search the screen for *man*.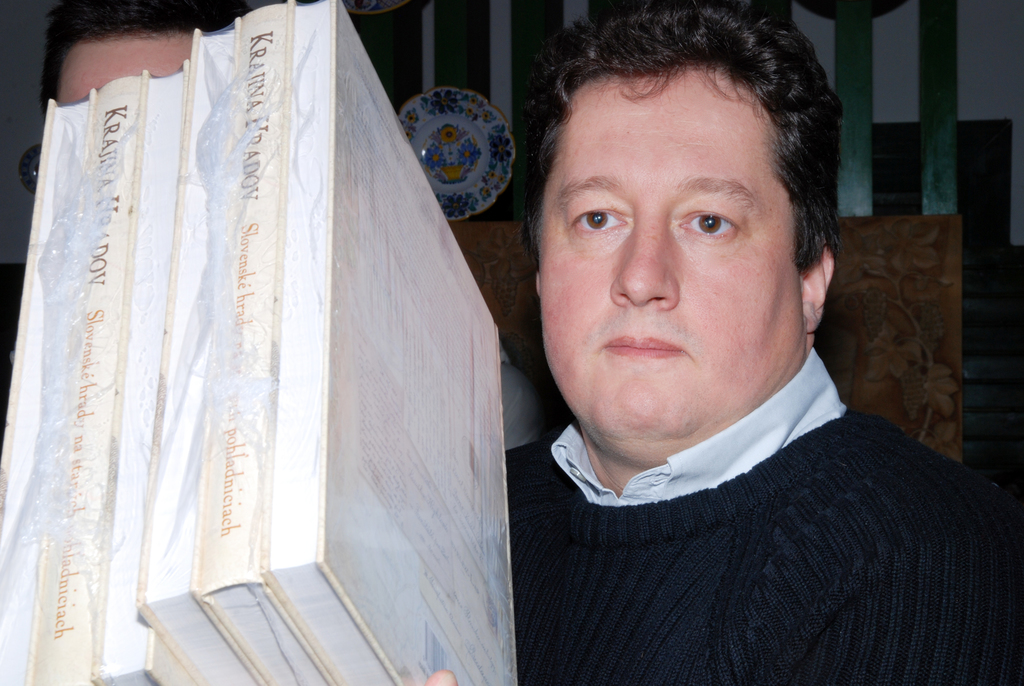
Found at l=387, t=19, r=1006, b=660.
